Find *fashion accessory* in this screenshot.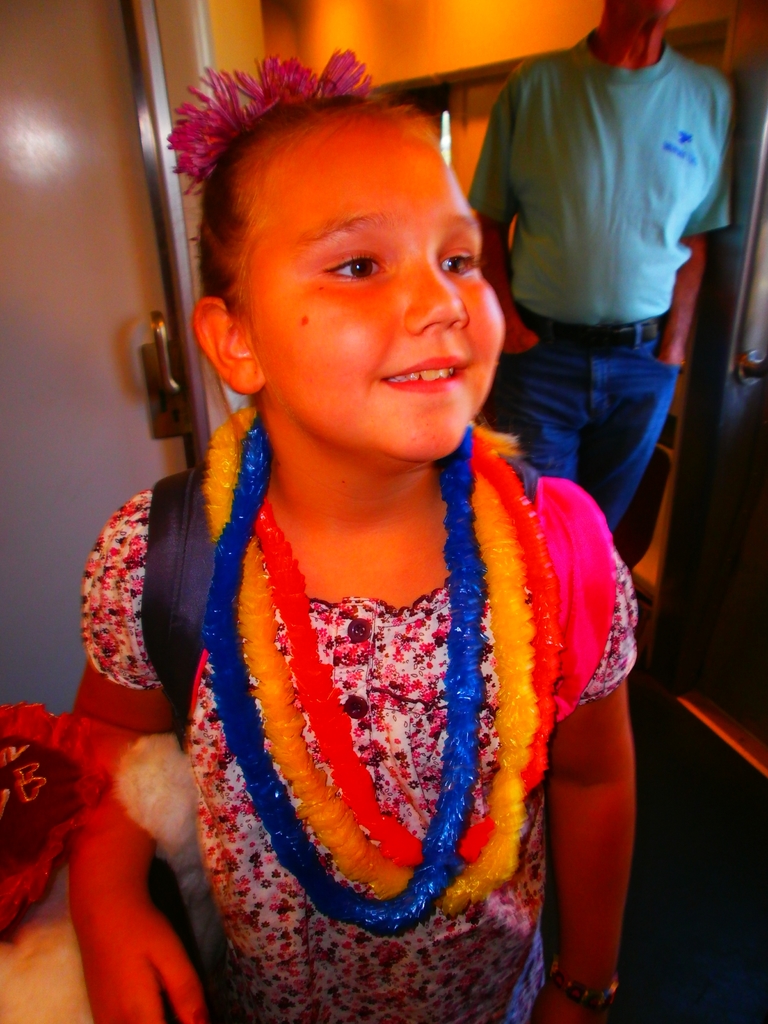
The bounding box for *fashion accessory* is bbox(205, 413, 474, 941).
